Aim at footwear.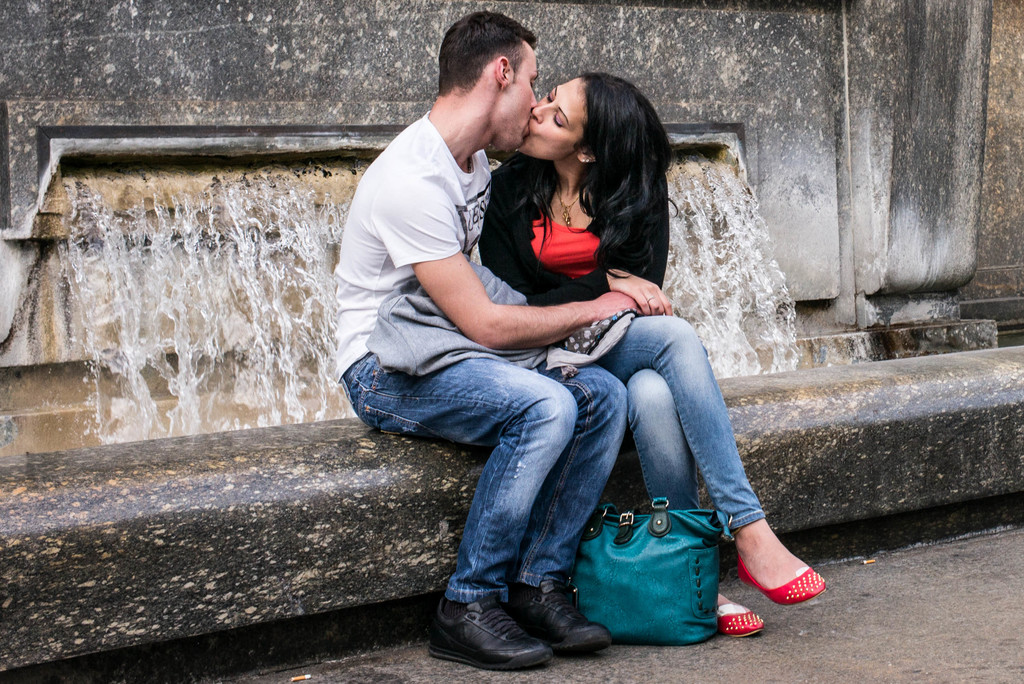
Aimed at <box>429,592,556,672</box>.
